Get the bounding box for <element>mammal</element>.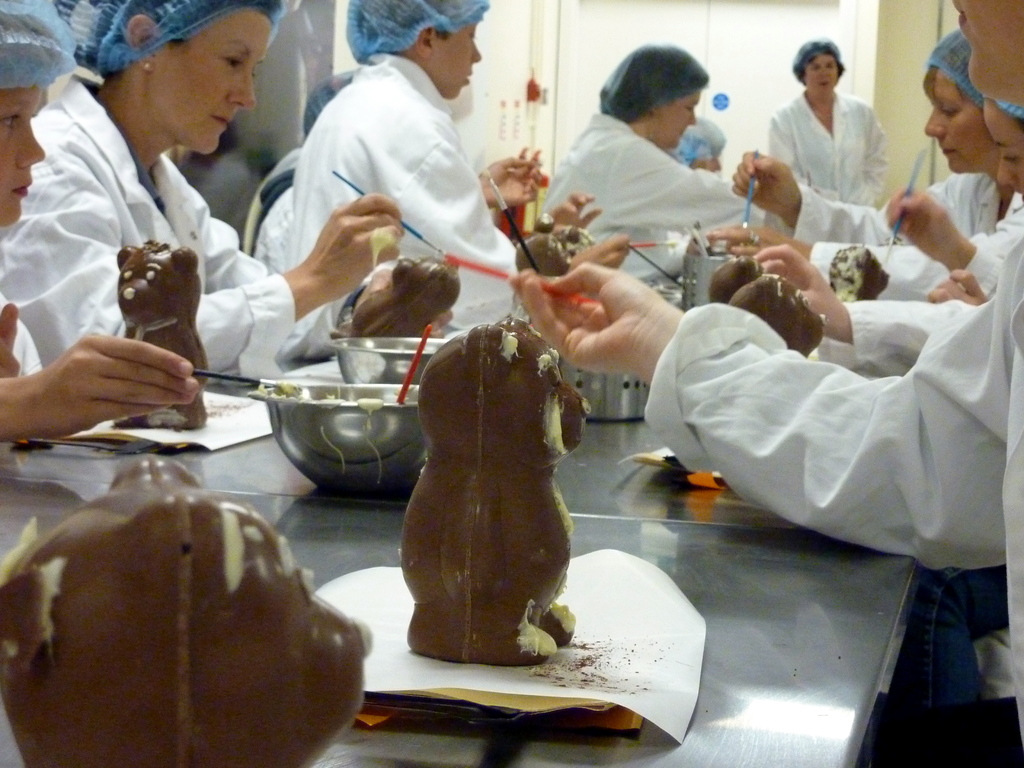
left=248, top=67, right=367, bottom=276.
